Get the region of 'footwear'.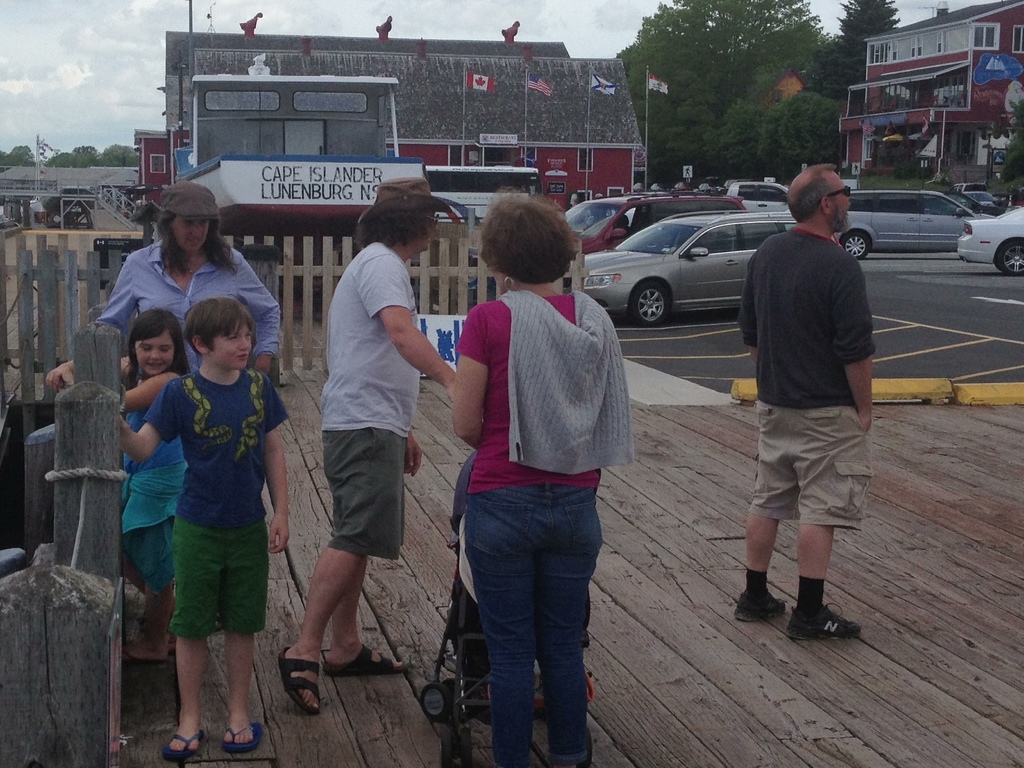
left=163, top=728, right=200, bottom=761.
